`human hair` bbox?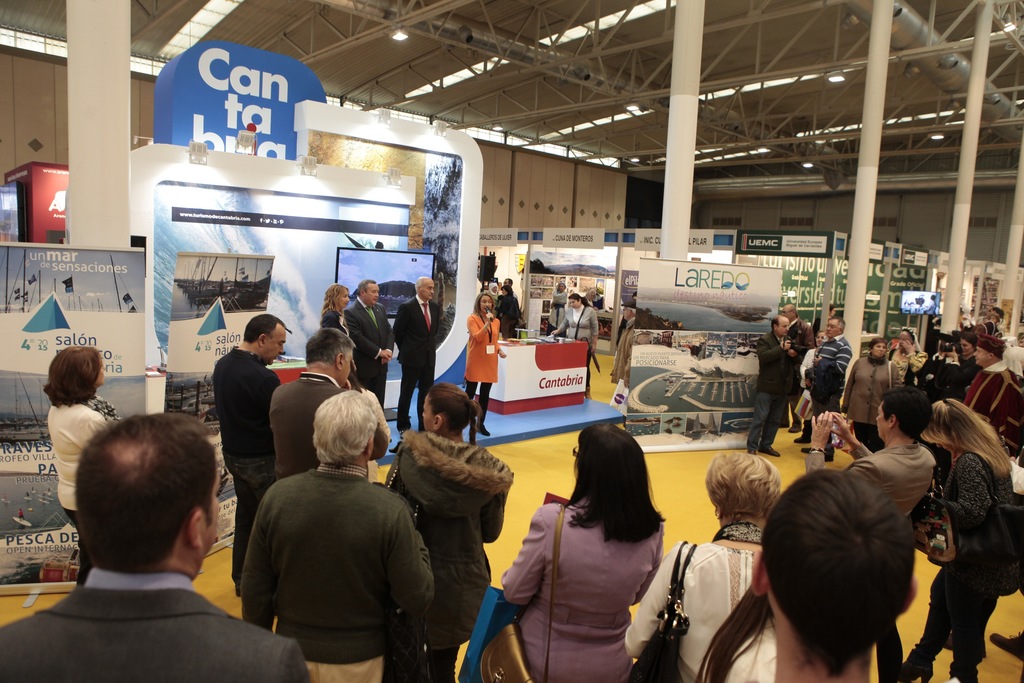
(left=505, top=275, right=516, bottom=284)
